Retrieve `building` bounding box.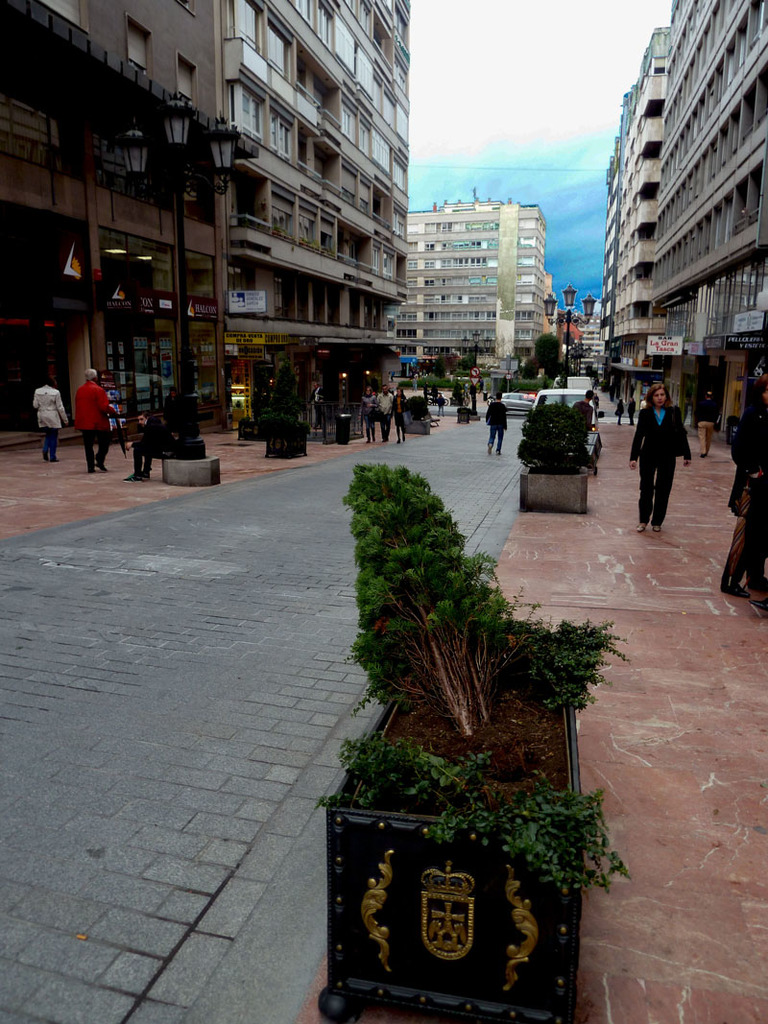
Bounding box: l=650, t=0, r=767, b=434.
